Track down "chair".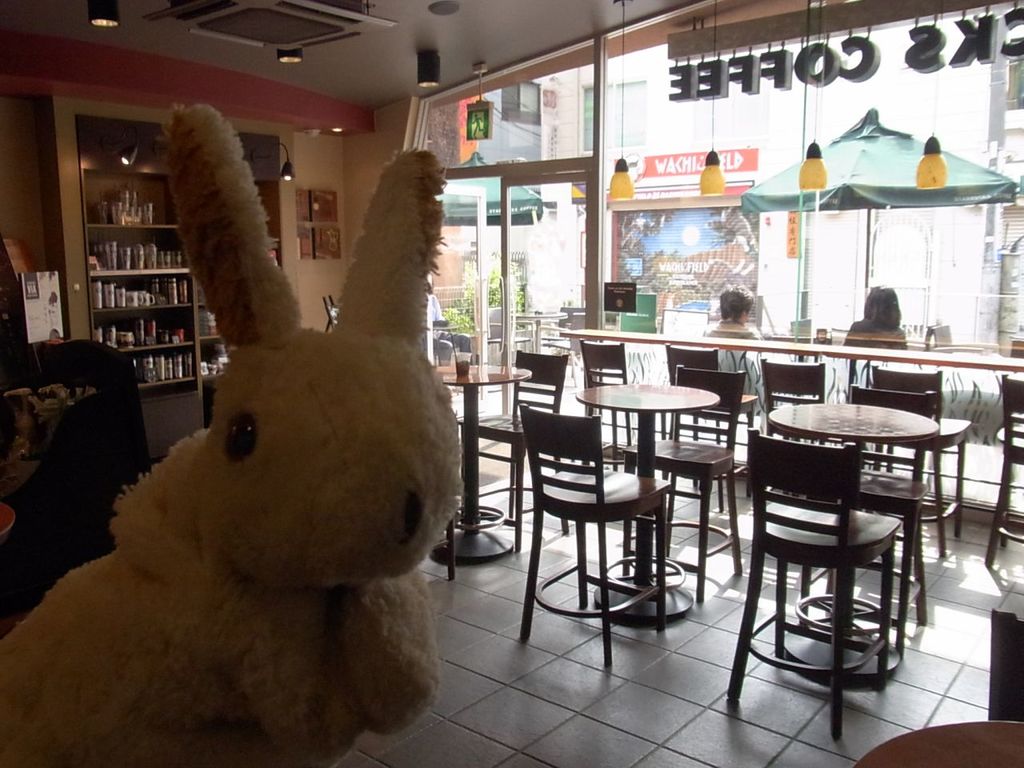
Tracked to x1=985, y1=374, x2=1023, y2=568.
